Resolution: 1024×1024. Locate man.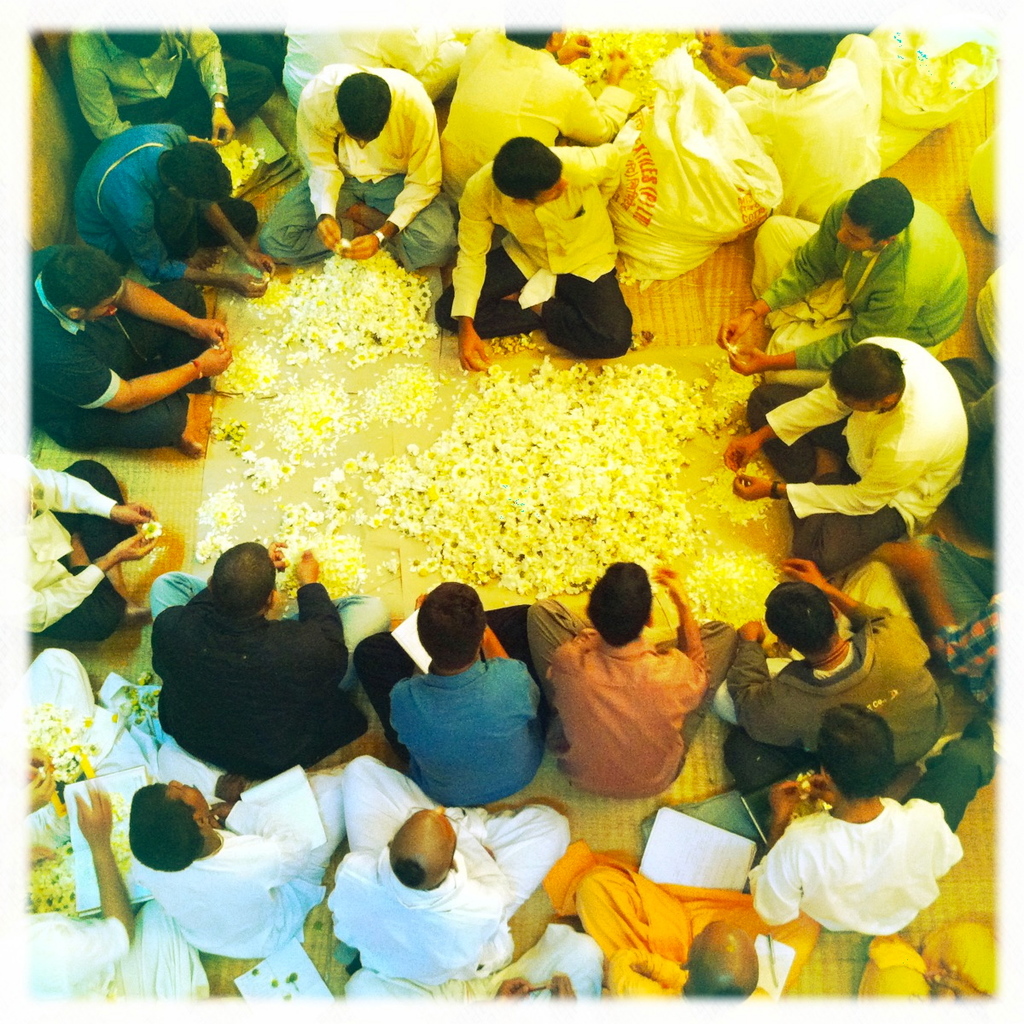
445 12 658 218.
